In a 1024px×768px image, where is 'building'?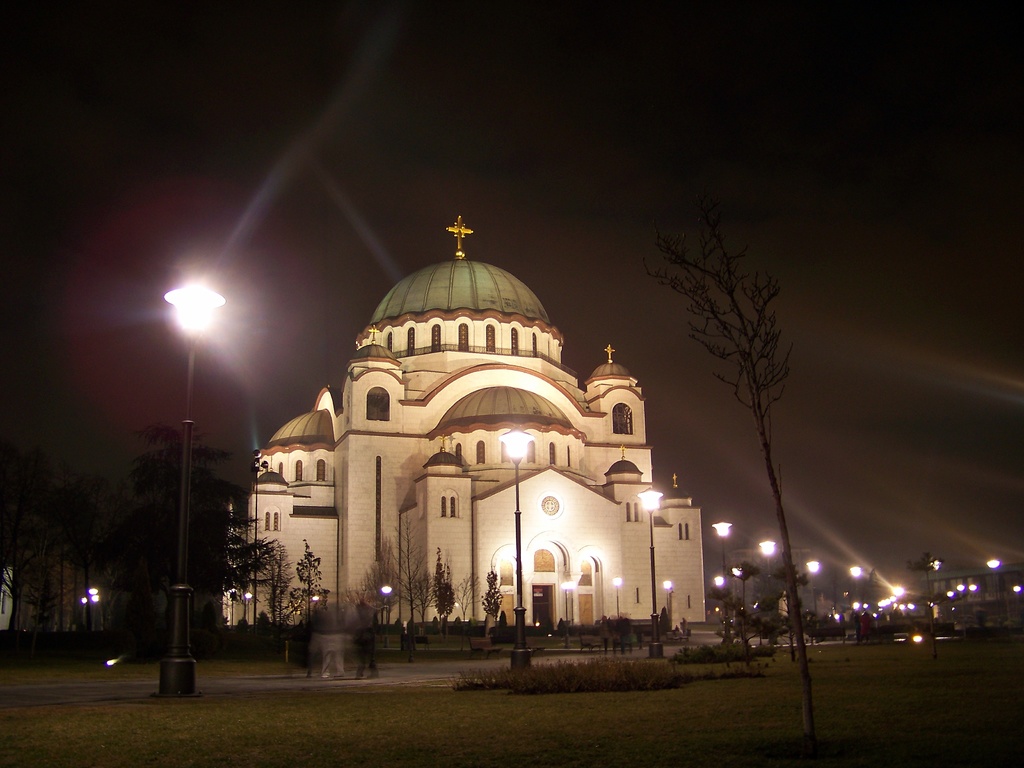
region(226, 214, 707, 637).
